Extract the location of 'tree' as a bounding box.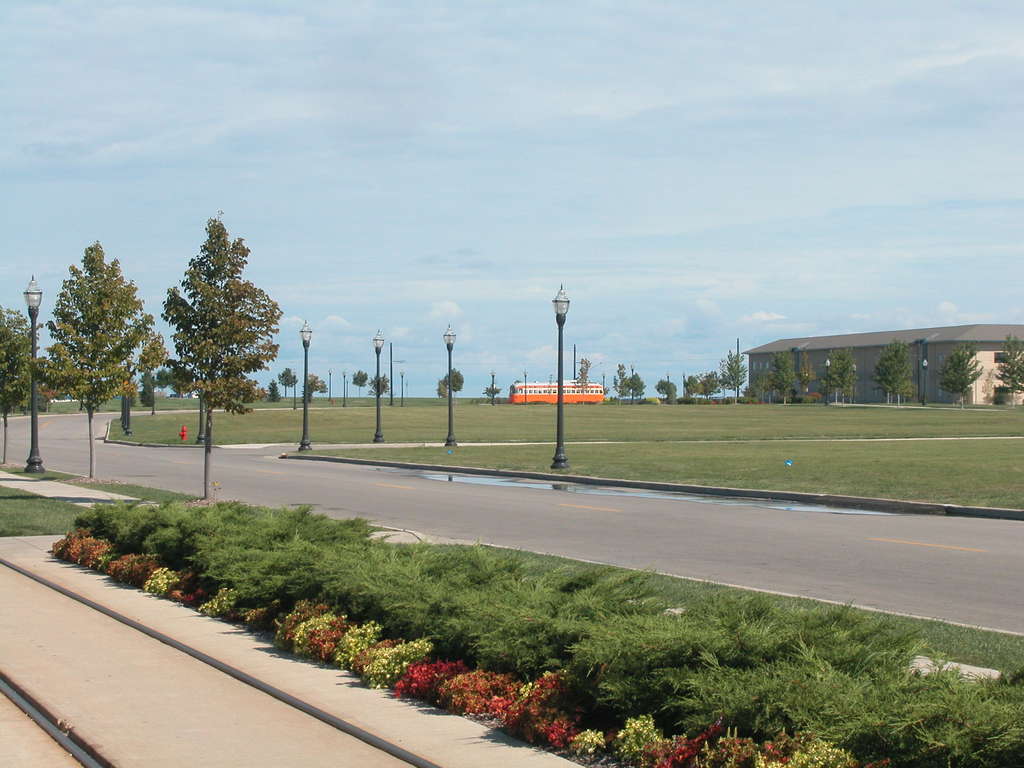
[x1=927, y1=341, x2=980, y2=410].
